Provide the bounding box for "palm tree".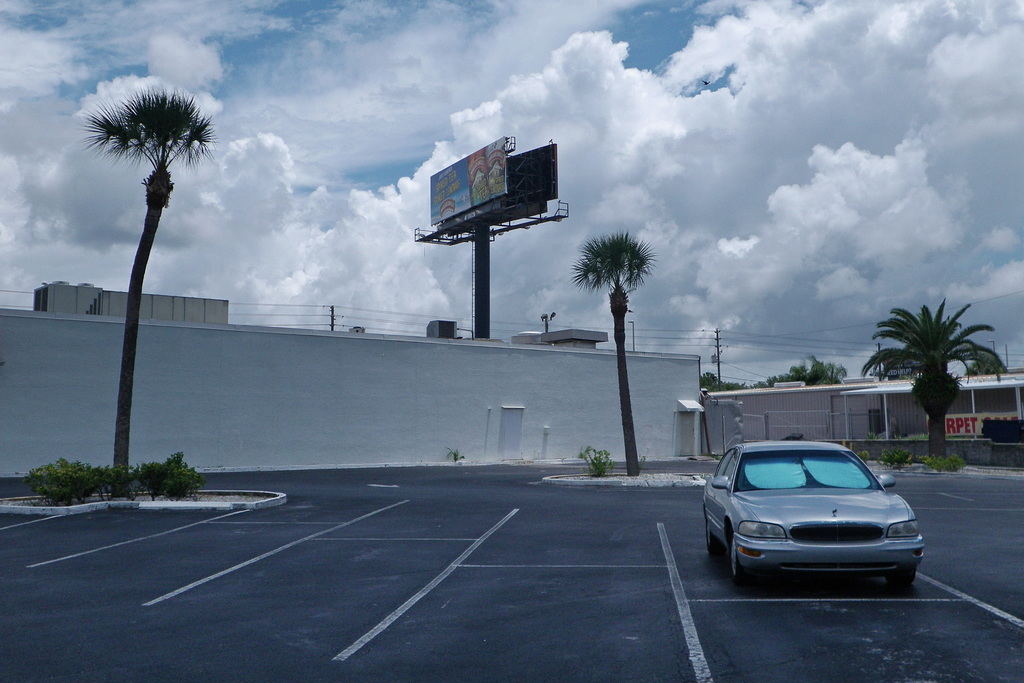
BBox(881, 308, 996, 463).
